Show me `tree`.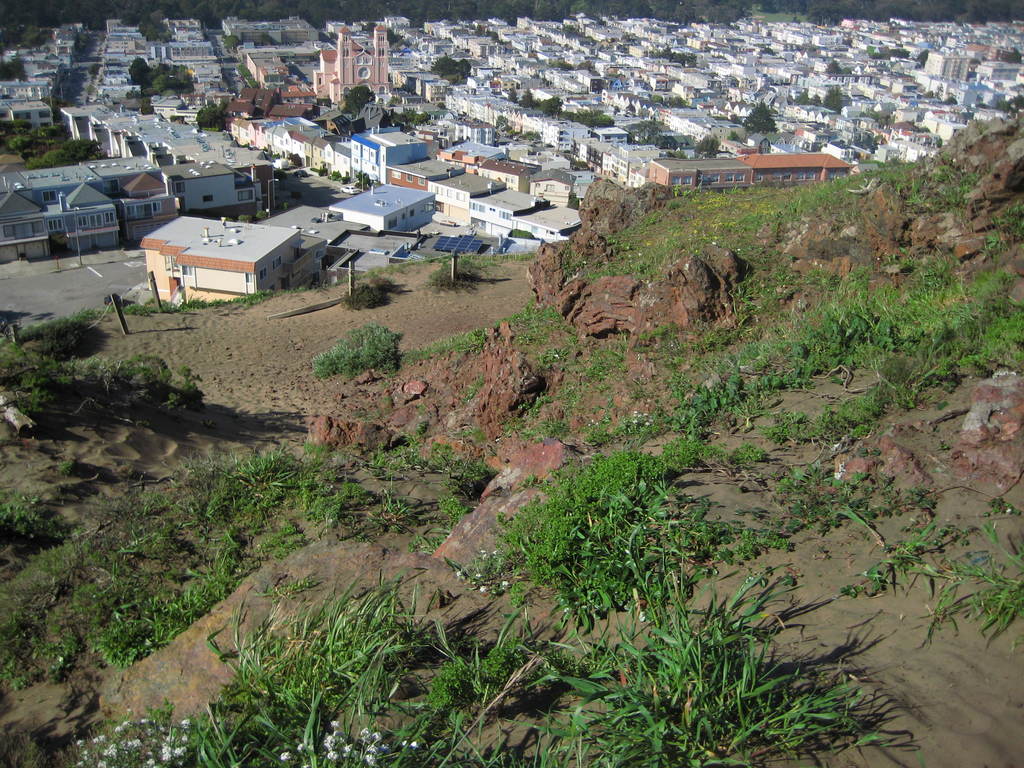
`tree` is here: <box>342,86,377,117</box>.
